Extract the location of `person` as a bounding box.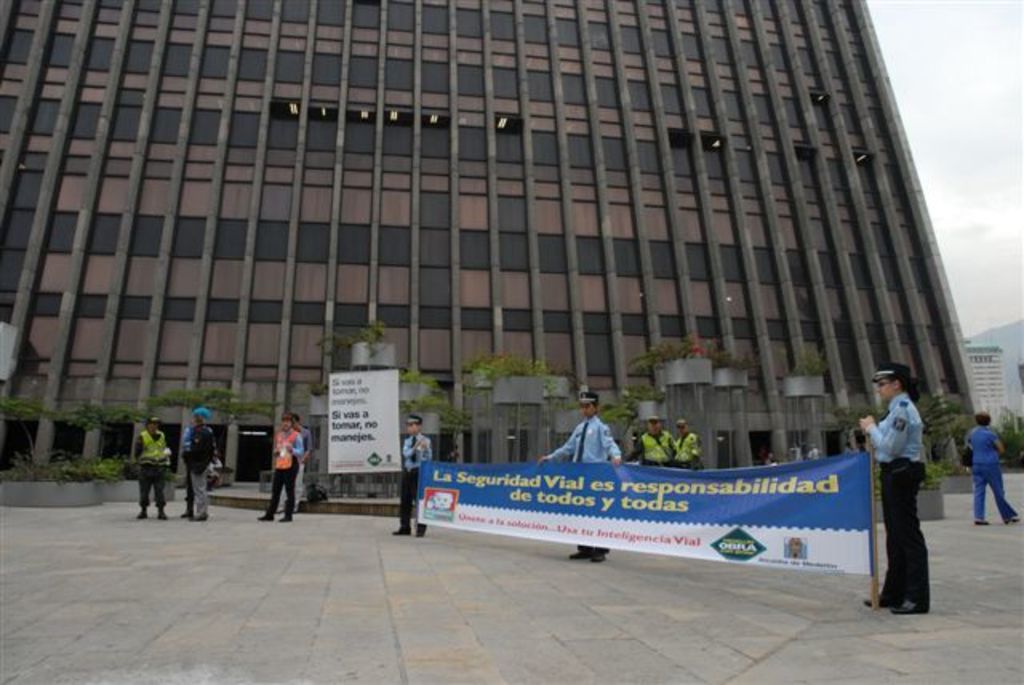
<bbox>674, 418, 704, 472</bbox>.
